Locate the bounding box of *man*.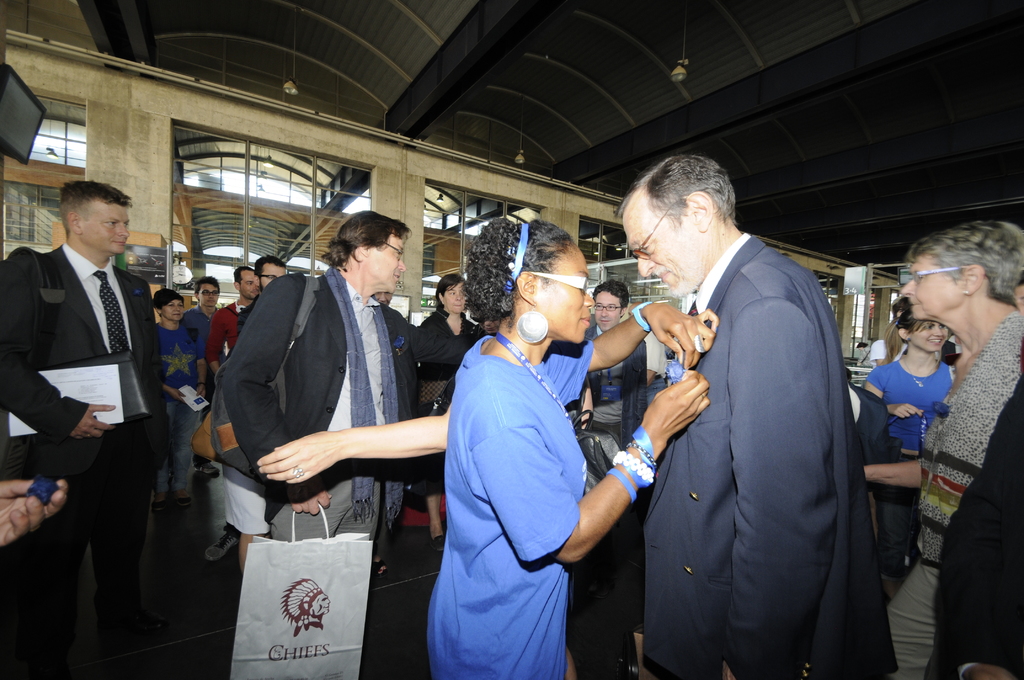
Bounding box: [180,271,229,387].
